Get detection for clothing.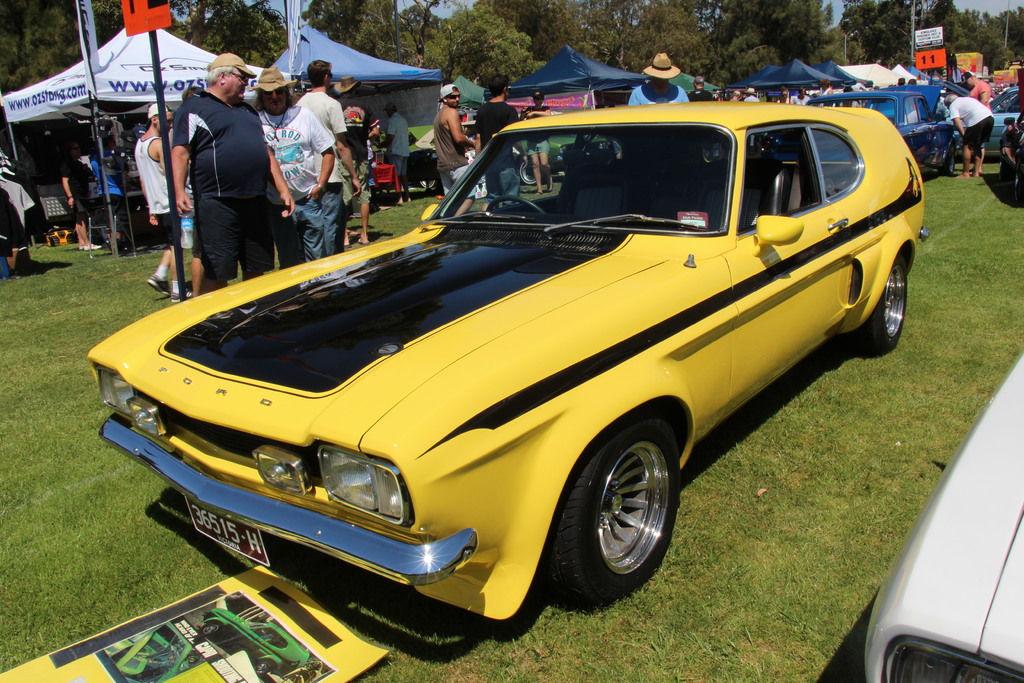
Detection: locate(182, 89, 302, 324).
